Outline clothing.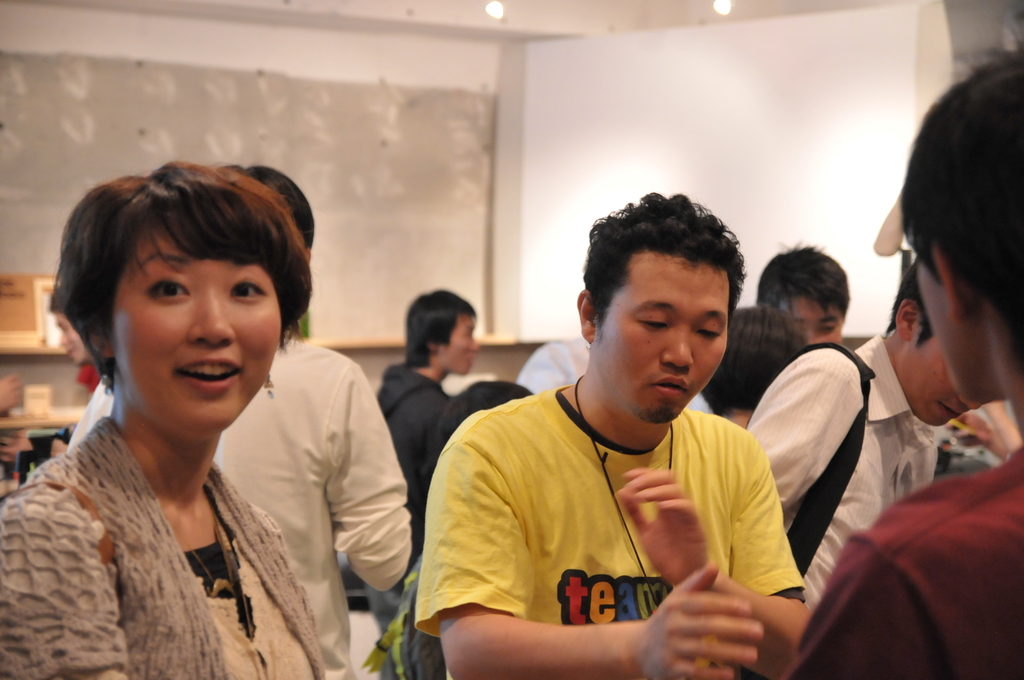
Outline: 740,336,942,609.
